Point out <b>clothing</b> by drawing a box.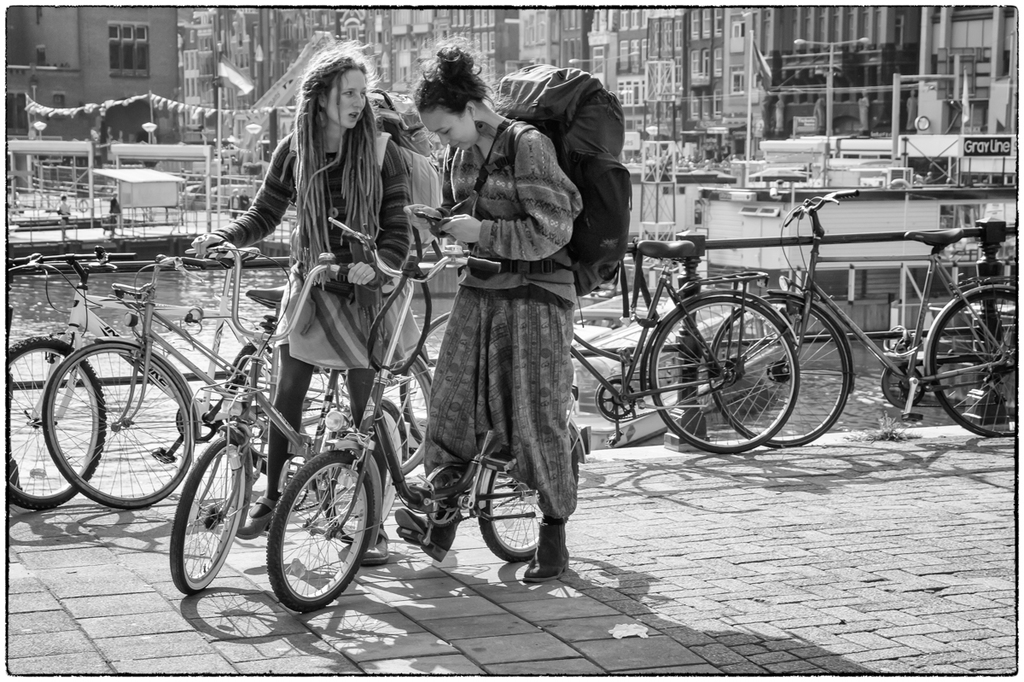
rect(415, 102, 591, 511).
